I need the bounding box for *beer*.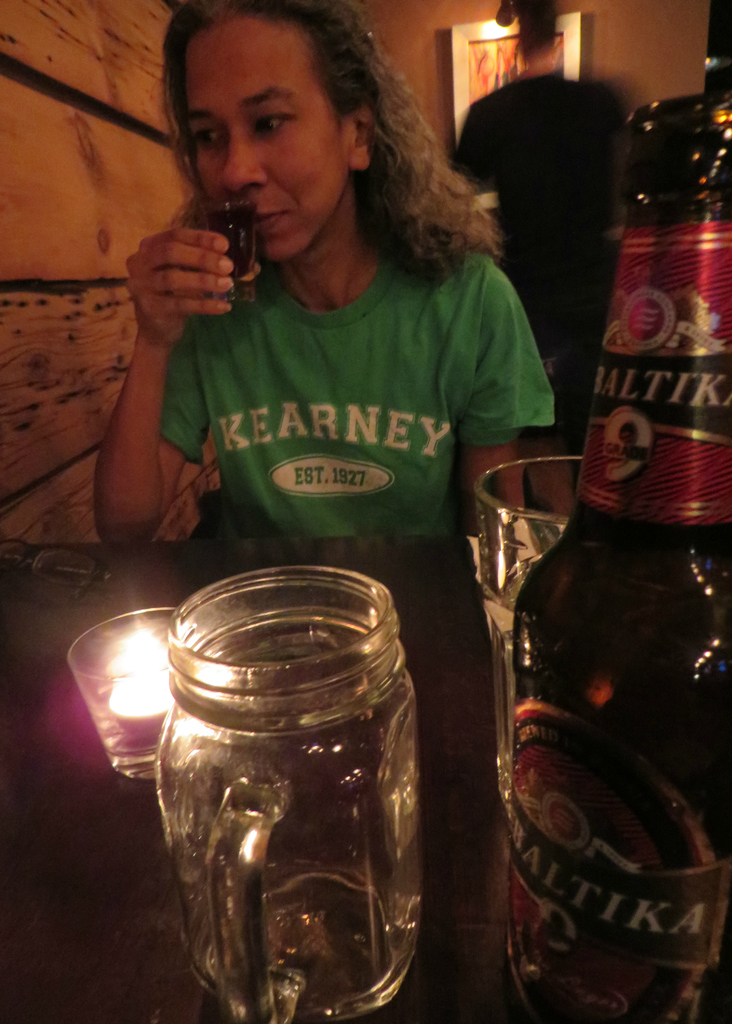
Here it is: pyautogui.locateOnScreen(191, 193, 260, 307).
